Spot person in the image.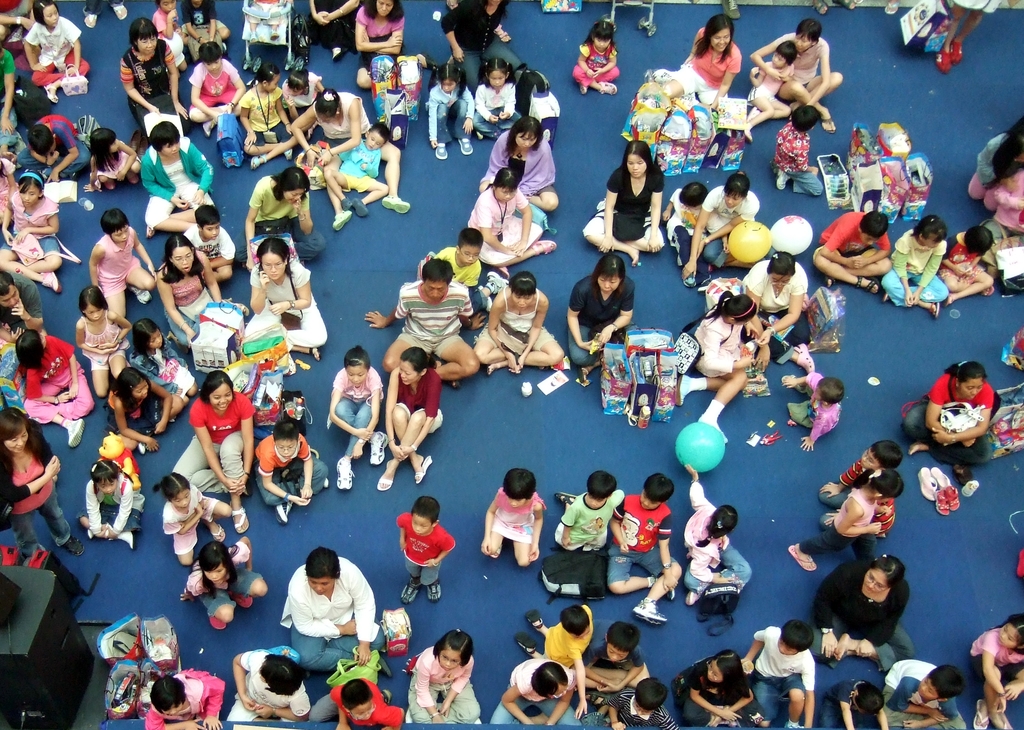
person found at crop(481, 110, 559, 218).
